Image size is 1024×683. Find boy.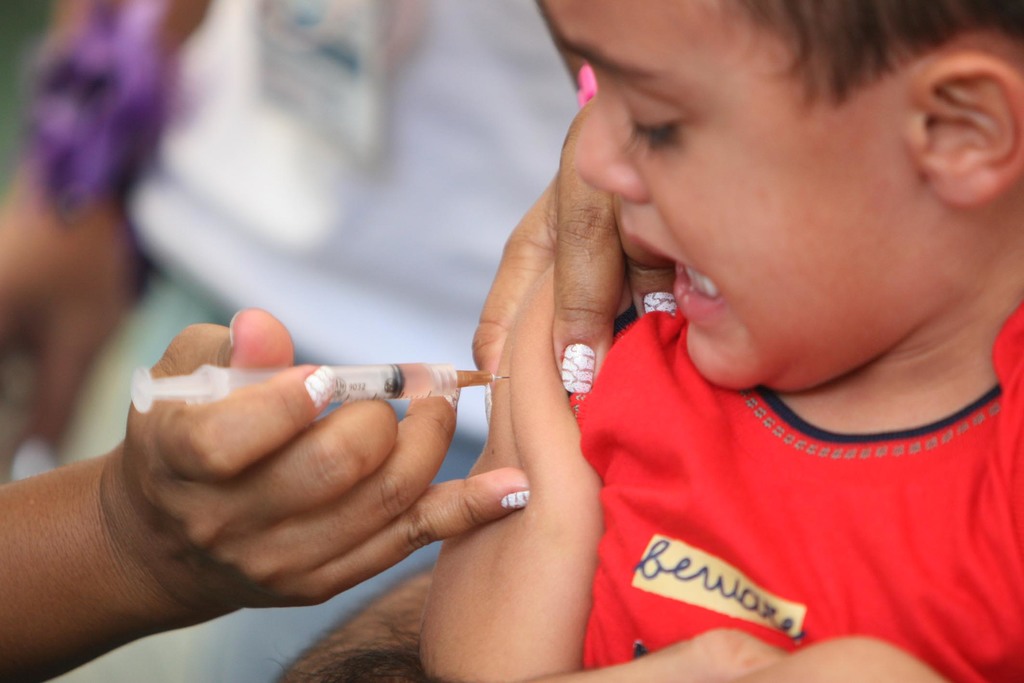
<box>530,0,1018,682</box>.
